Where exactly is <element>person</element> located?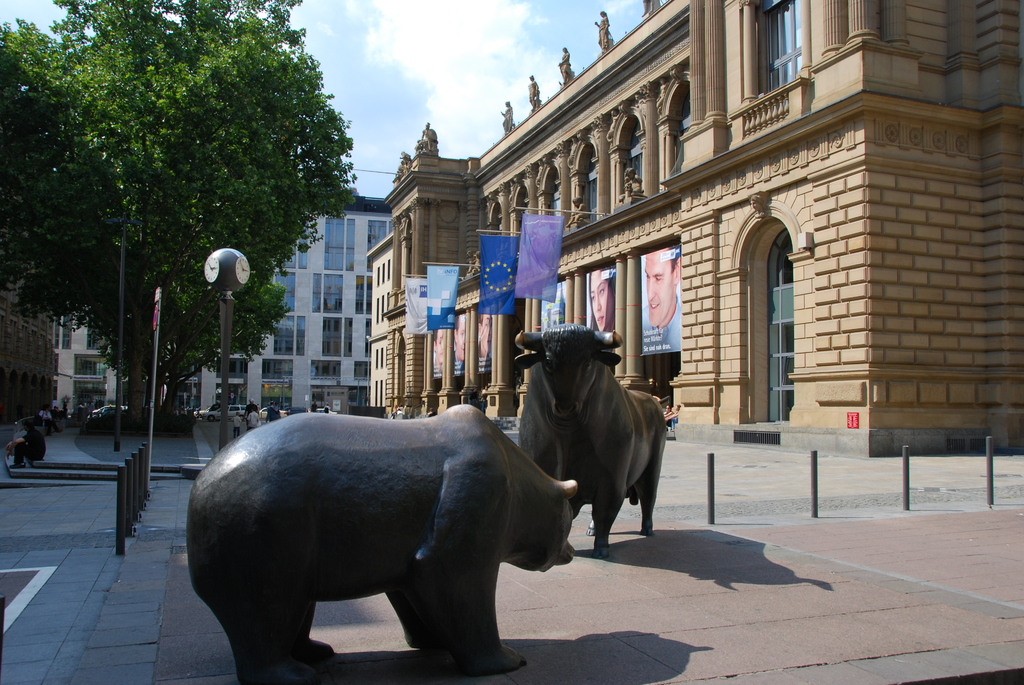
Its bounding box is (593,272,614,331).
